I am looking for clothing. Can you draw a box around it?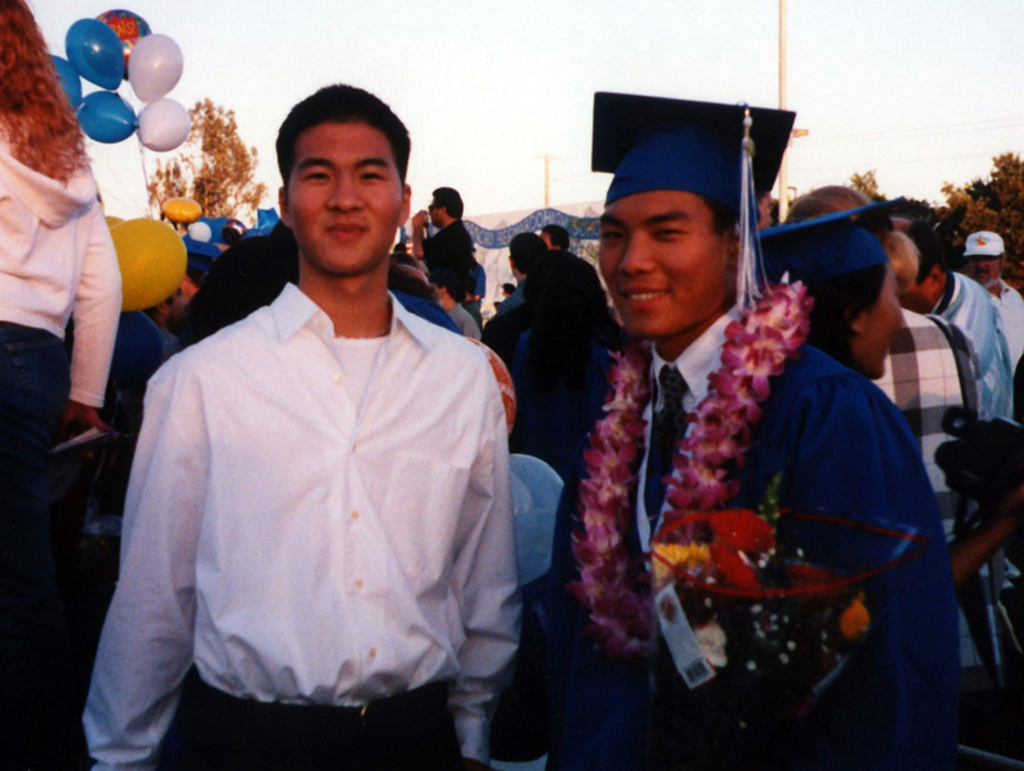
Sure, the bounding box is bbox=(164, 332, 182, 357).
